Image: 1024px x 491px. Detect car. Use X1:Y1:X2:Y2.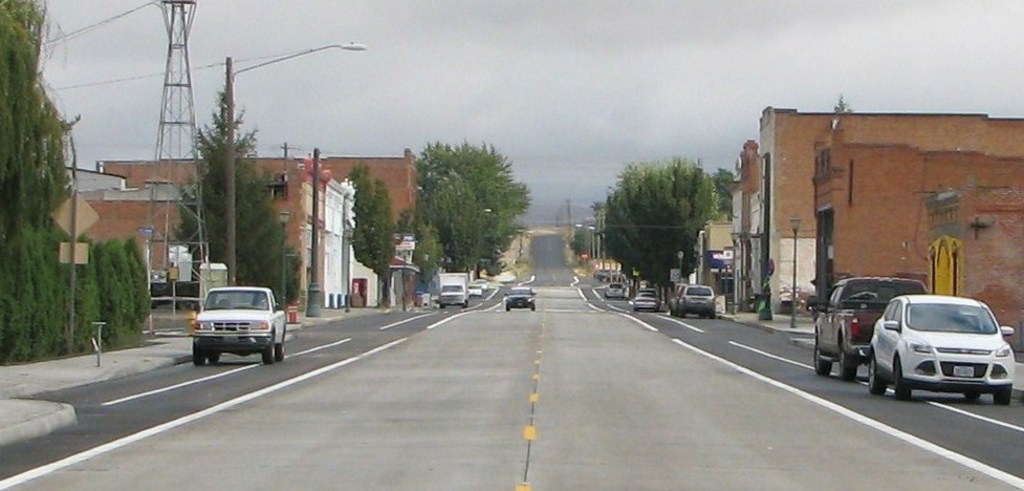
504:289:536:313.
